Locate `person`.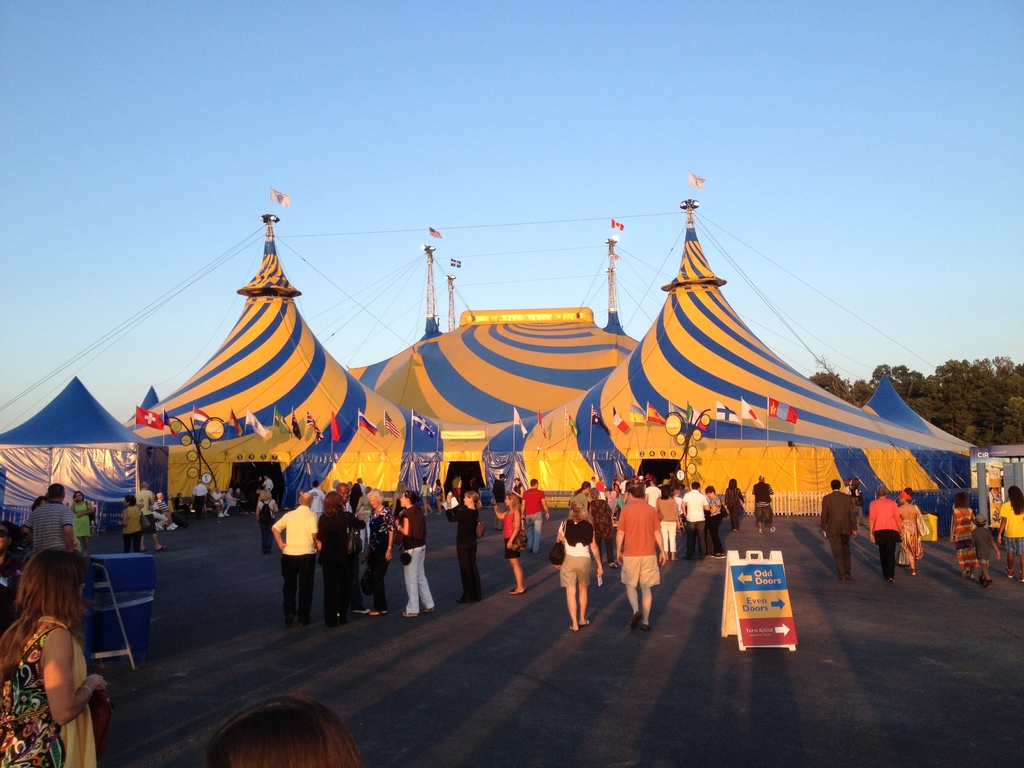
Bounding box: [x1=563, y1=515, x2=612, y2=638].
